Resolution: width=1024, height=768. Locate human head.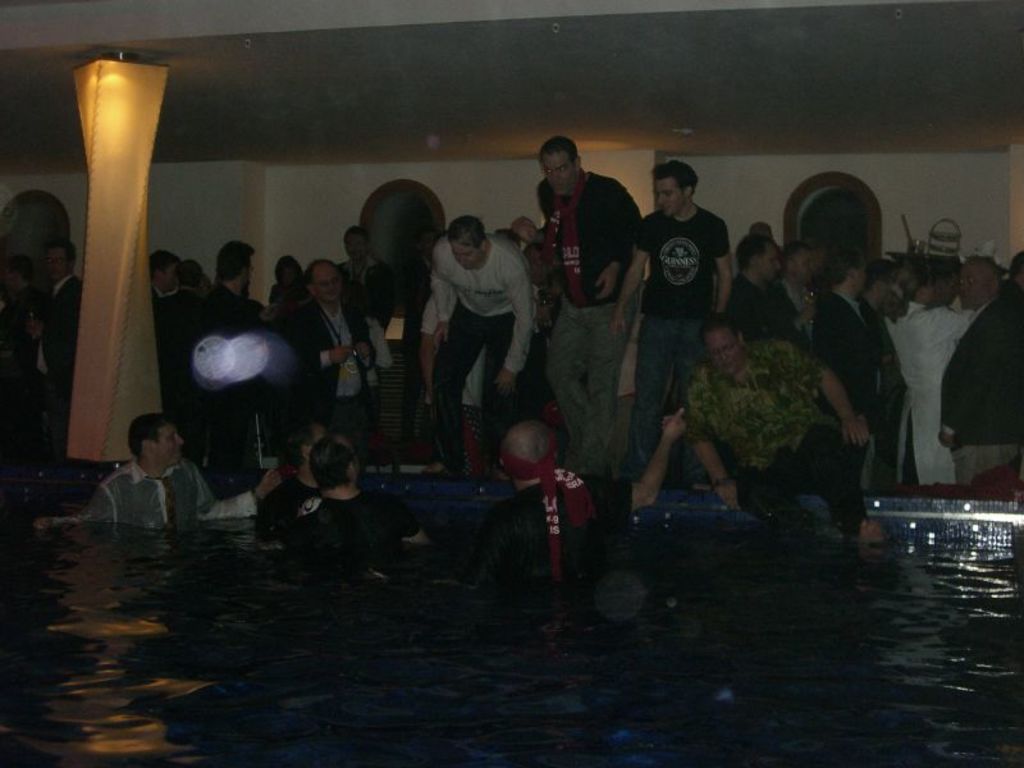
[x1=703, y1=314, x2=746, y2=376].
